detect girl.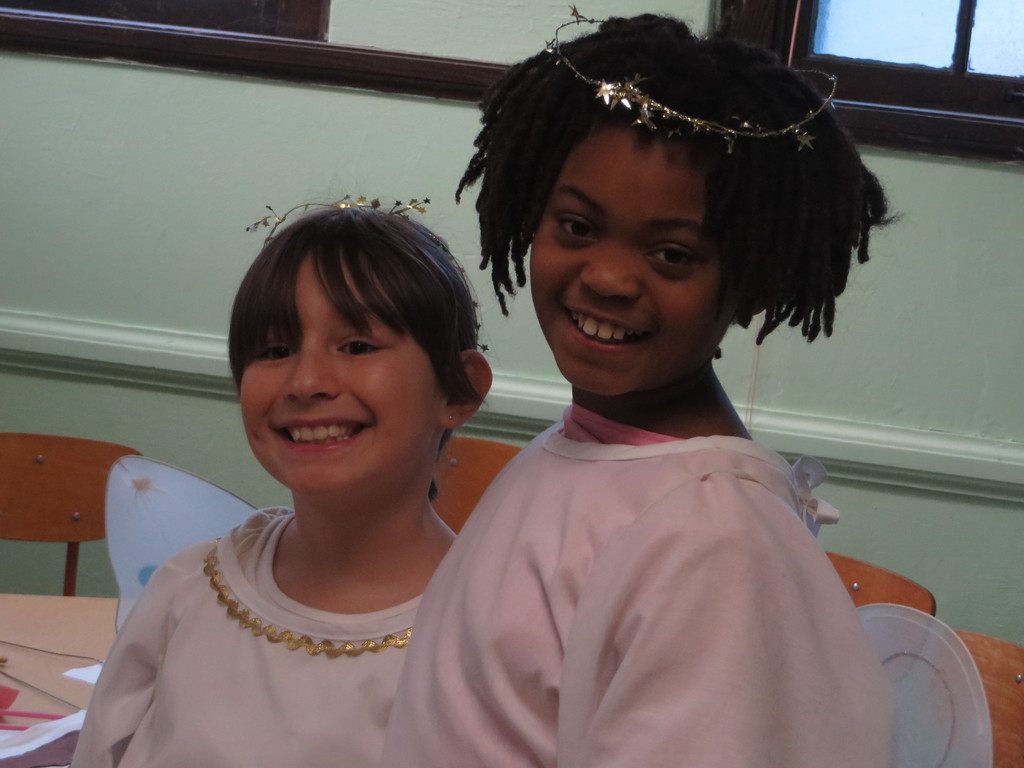
Detected at rect(372, 10, 908, 767).
